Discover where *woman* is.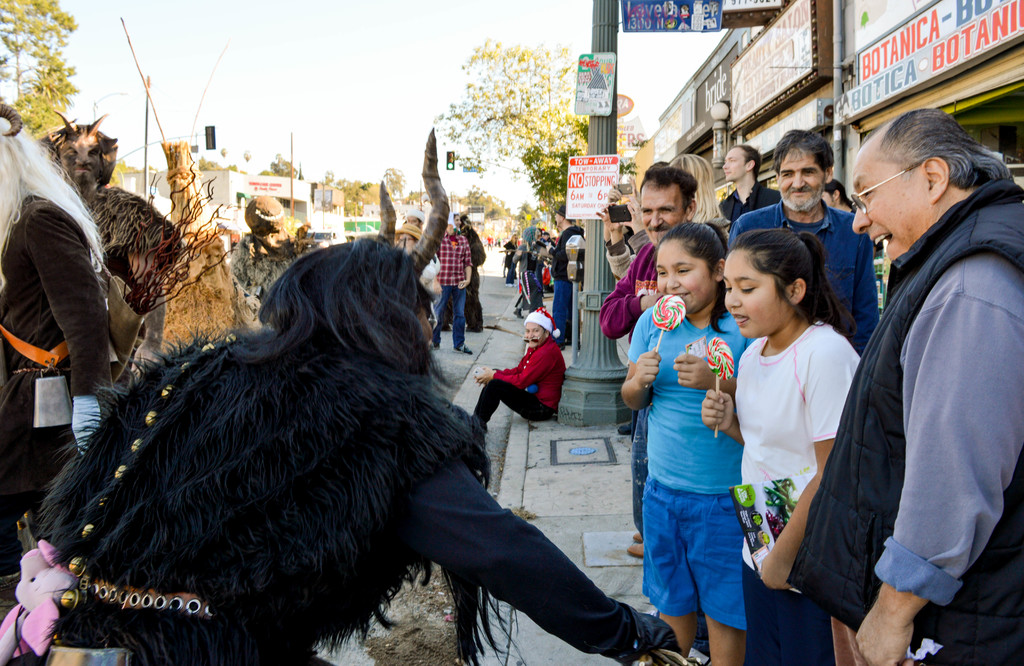
Discovered at {"x1": 597, "y1": 149, "x2": 731, "y2": 557}.
